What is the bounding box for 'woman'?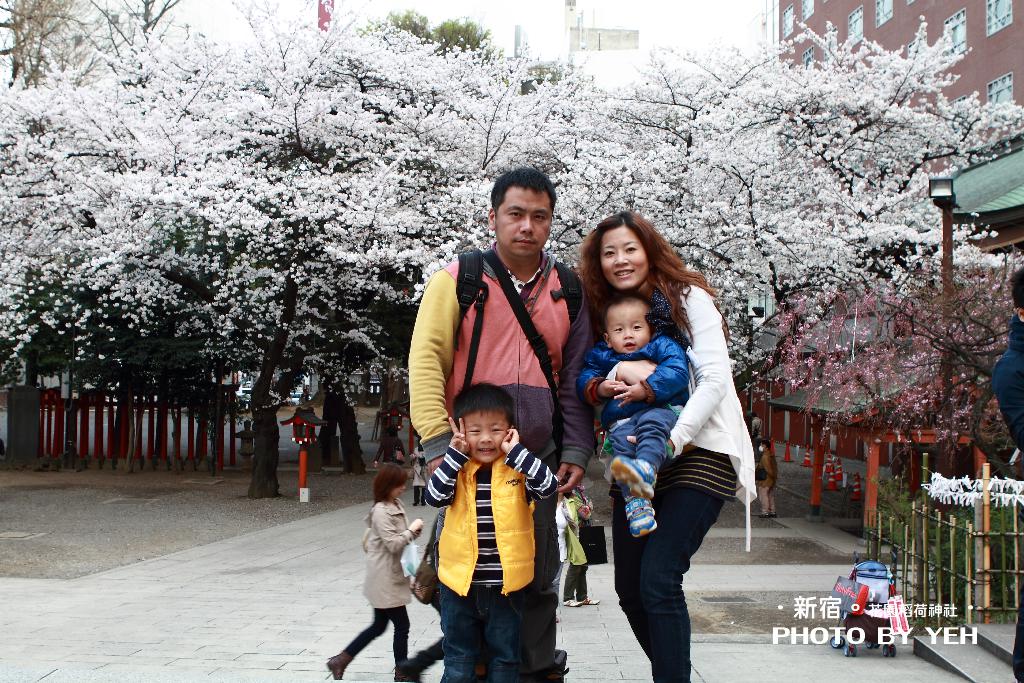
box=[575, 211, 770, 670].
